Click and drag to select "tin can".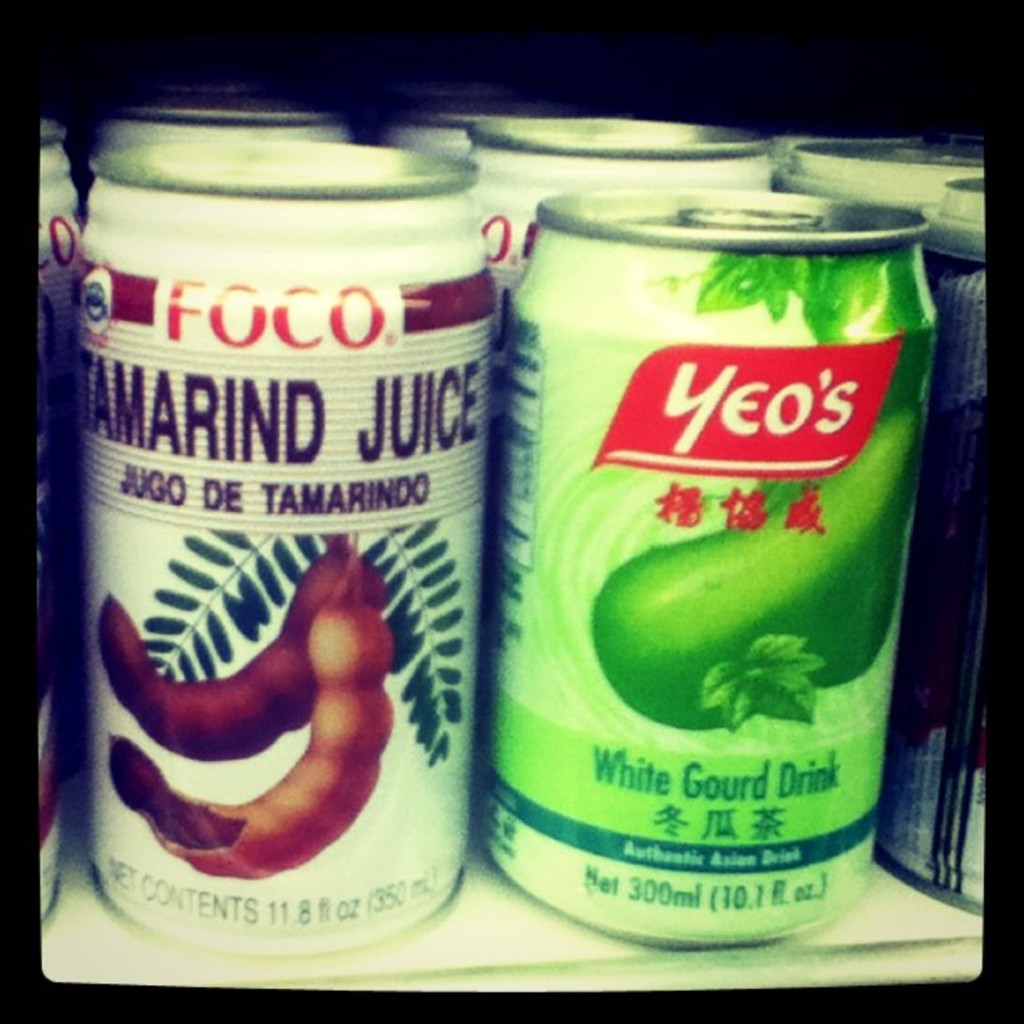
Selection: [460, 104, 778, 301].
